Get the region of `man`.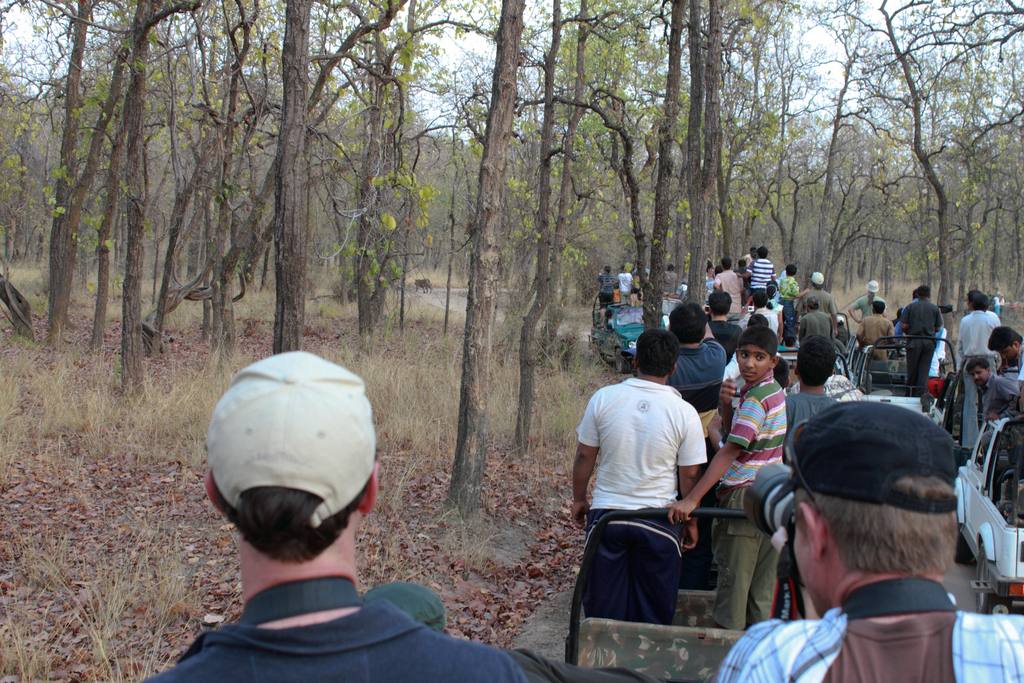
{"x1": 572, "y1": 331, "x2": 714, "y2": 619}.
